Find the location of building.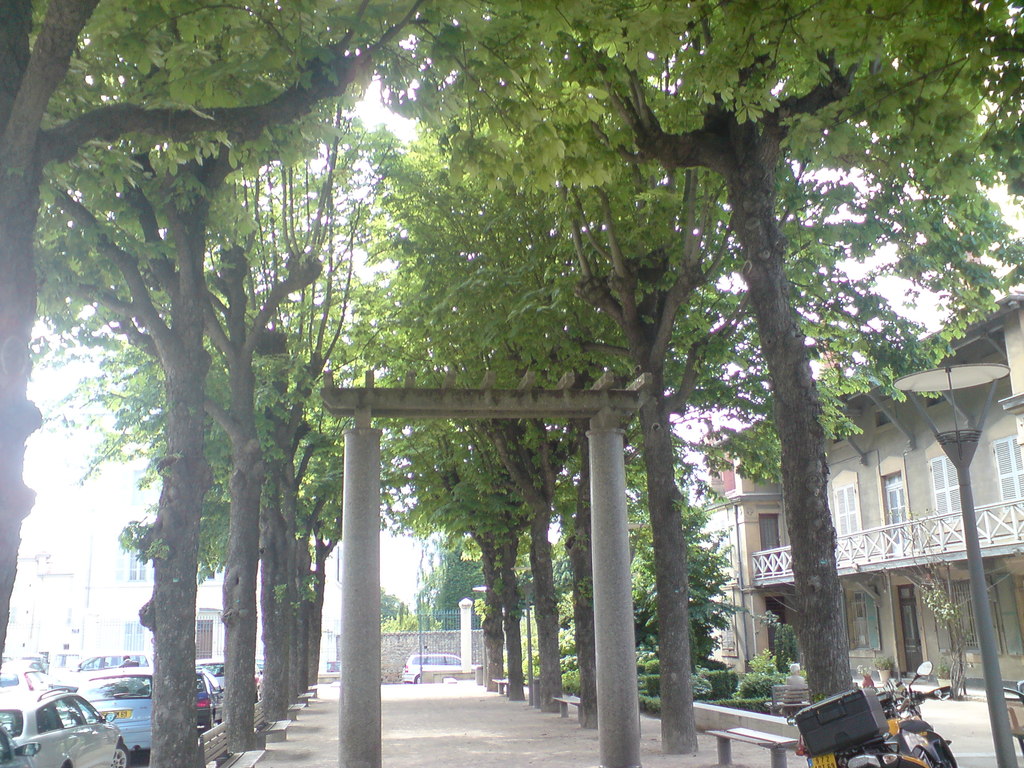
Location: [633, 209, 1023, 735].
